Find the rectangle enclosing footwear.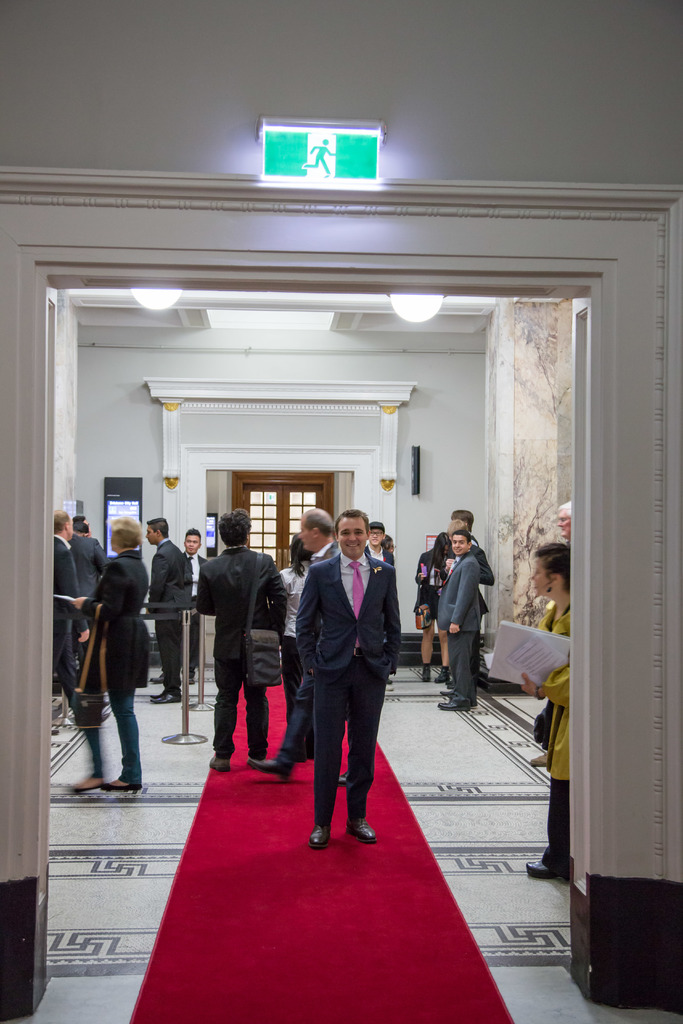
<box>151,673,170,684</box>.
